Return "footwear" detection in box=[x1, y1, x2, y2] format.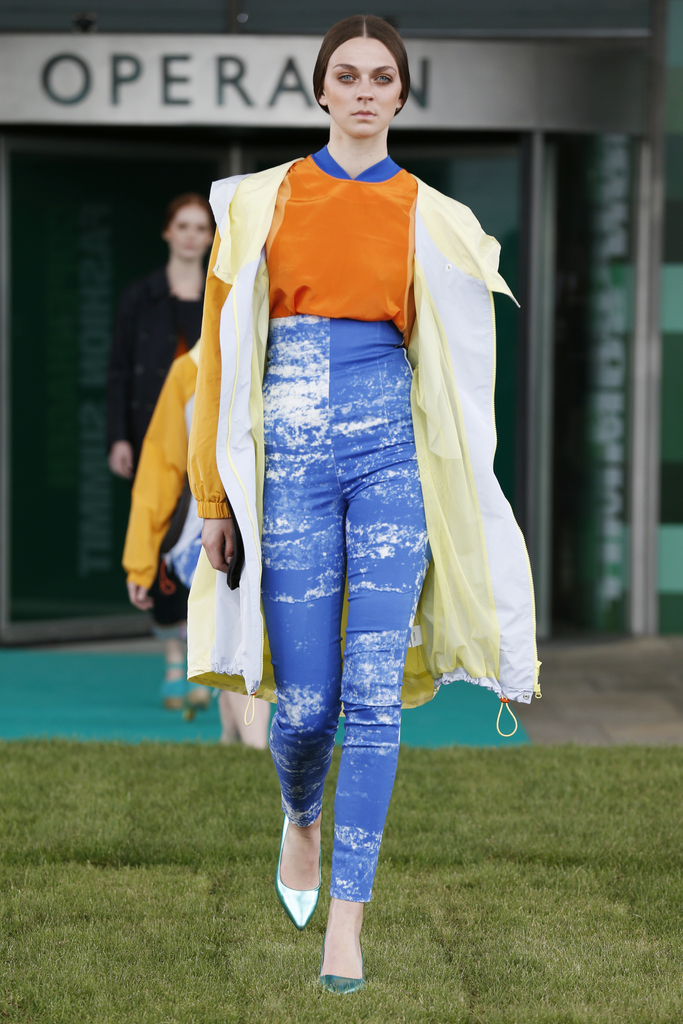
box=[275, 805, 325, 931].
